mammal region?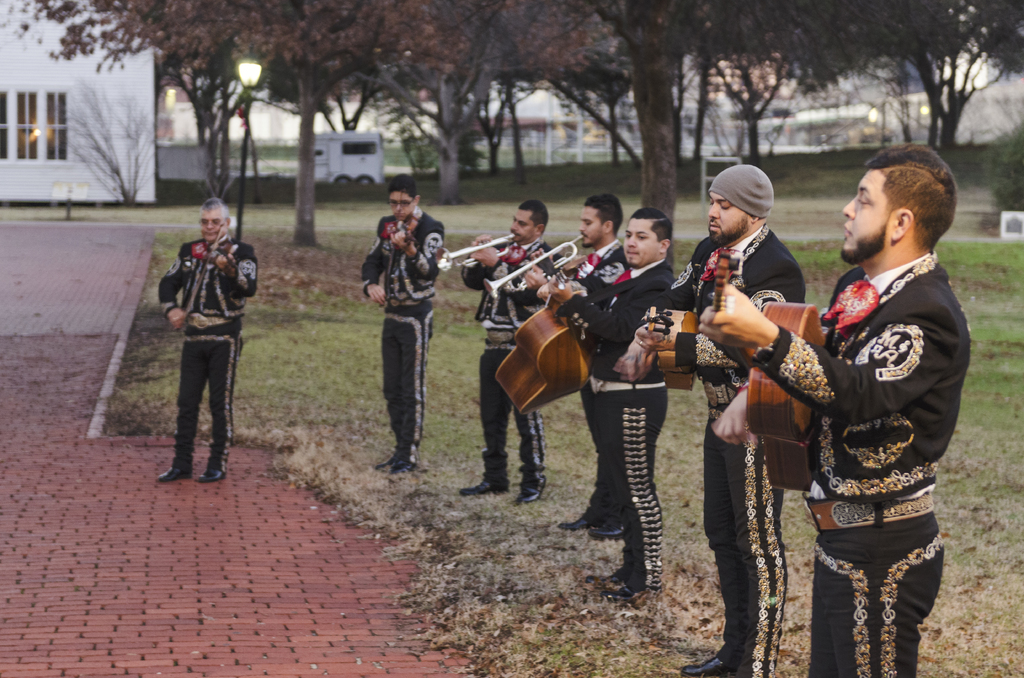
locate(159, 197, 260, 481)
